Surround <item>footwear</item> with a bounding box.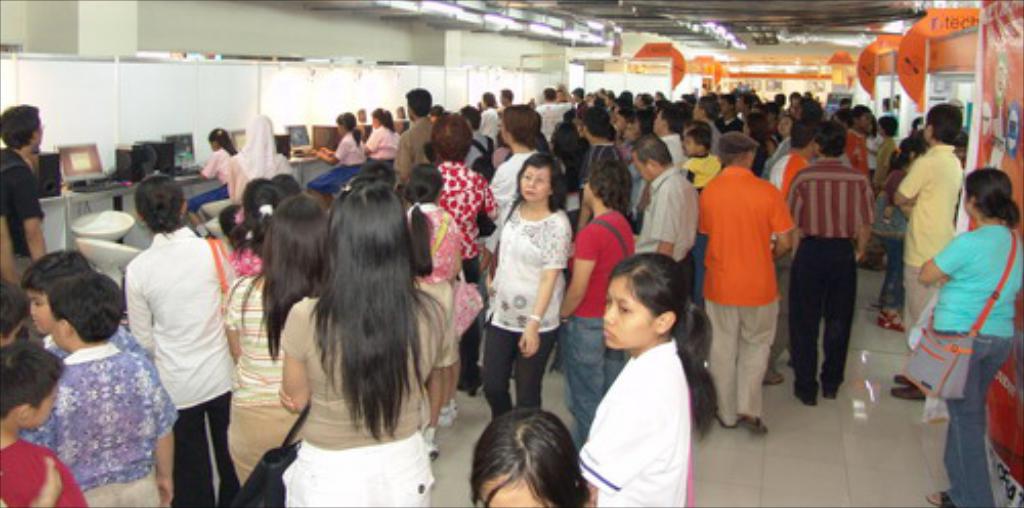
x1=891, y1=383, x2=928, y2=397.
